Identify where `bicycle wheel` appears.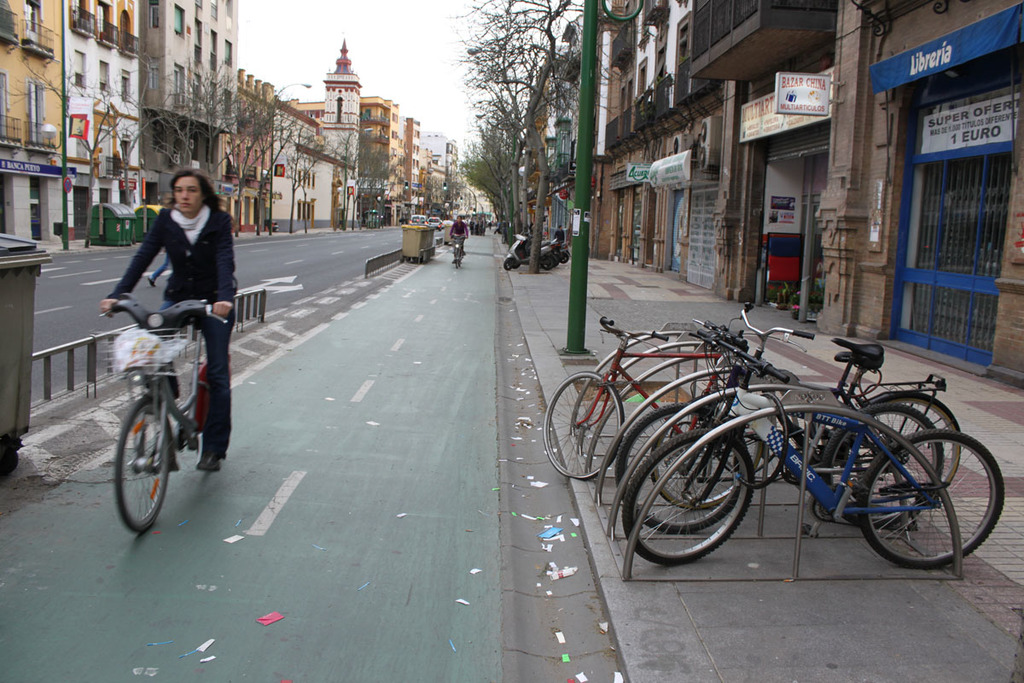
Appears at left=617, top=430, right=757, bottom=567.
